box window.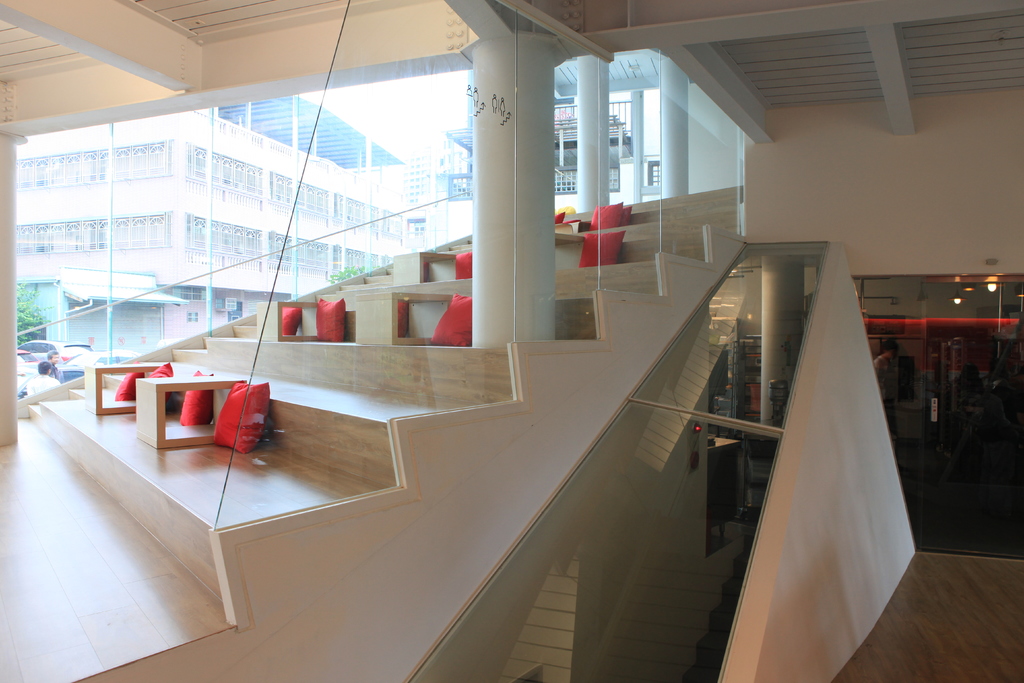
bbox=(333, 191, 367, 236).
